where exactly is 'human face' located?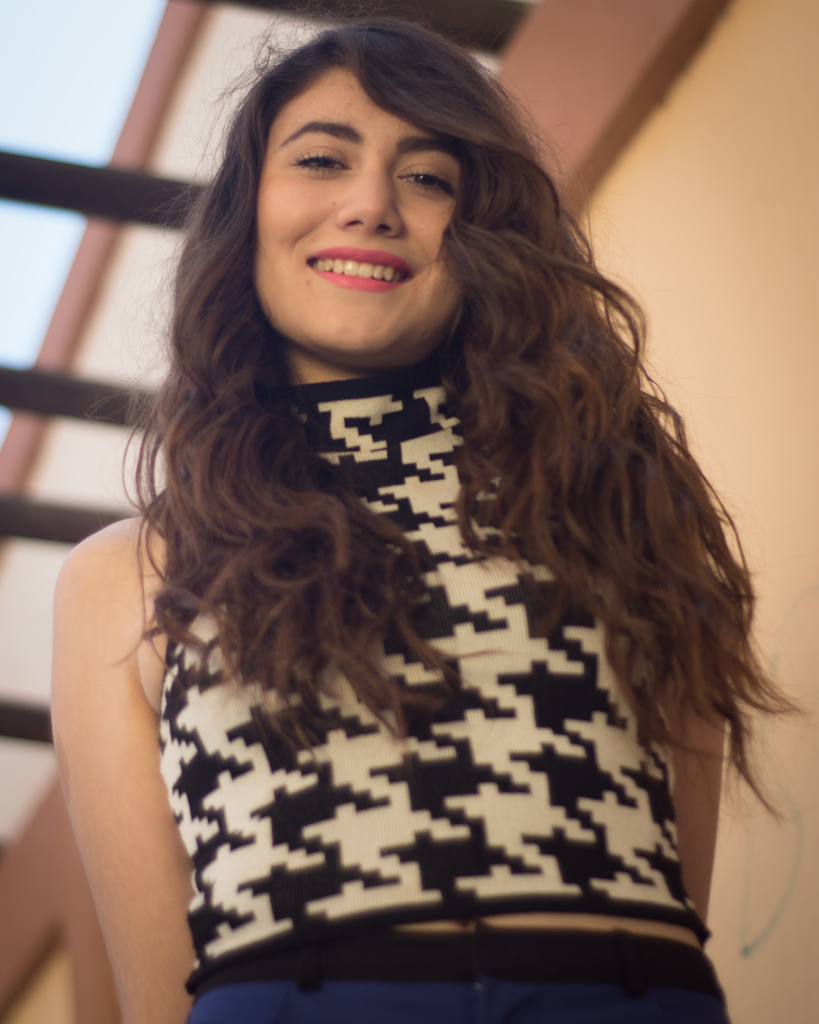
Its bounding box is region(257, 61, 461, 361).
